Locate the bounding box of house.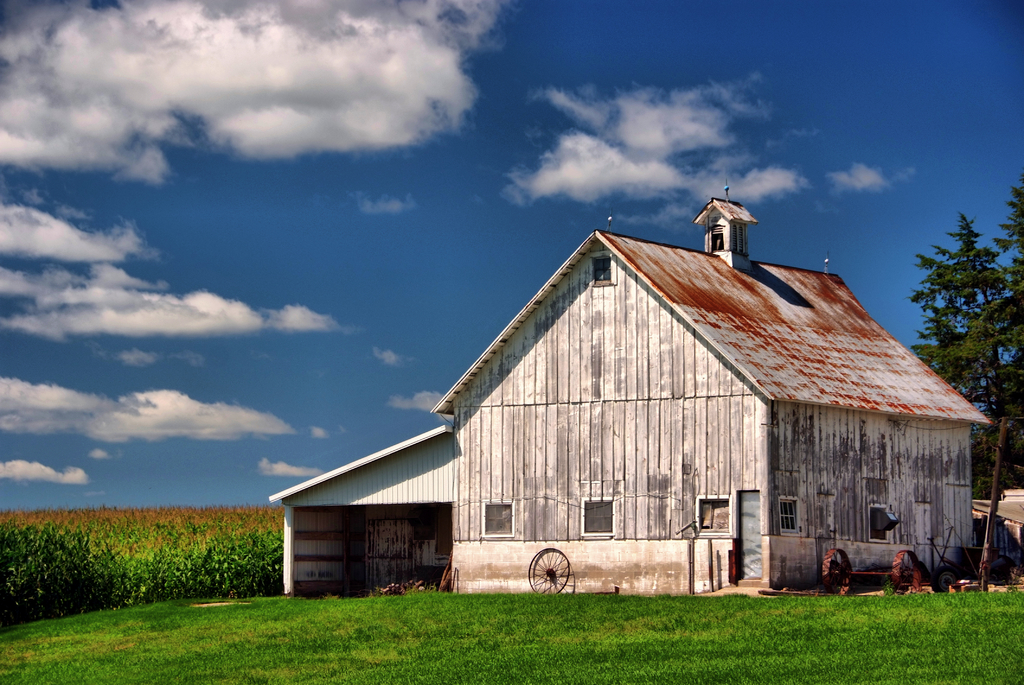
Bounding box: x1=271, y1=186, x2=996, y2=605.
